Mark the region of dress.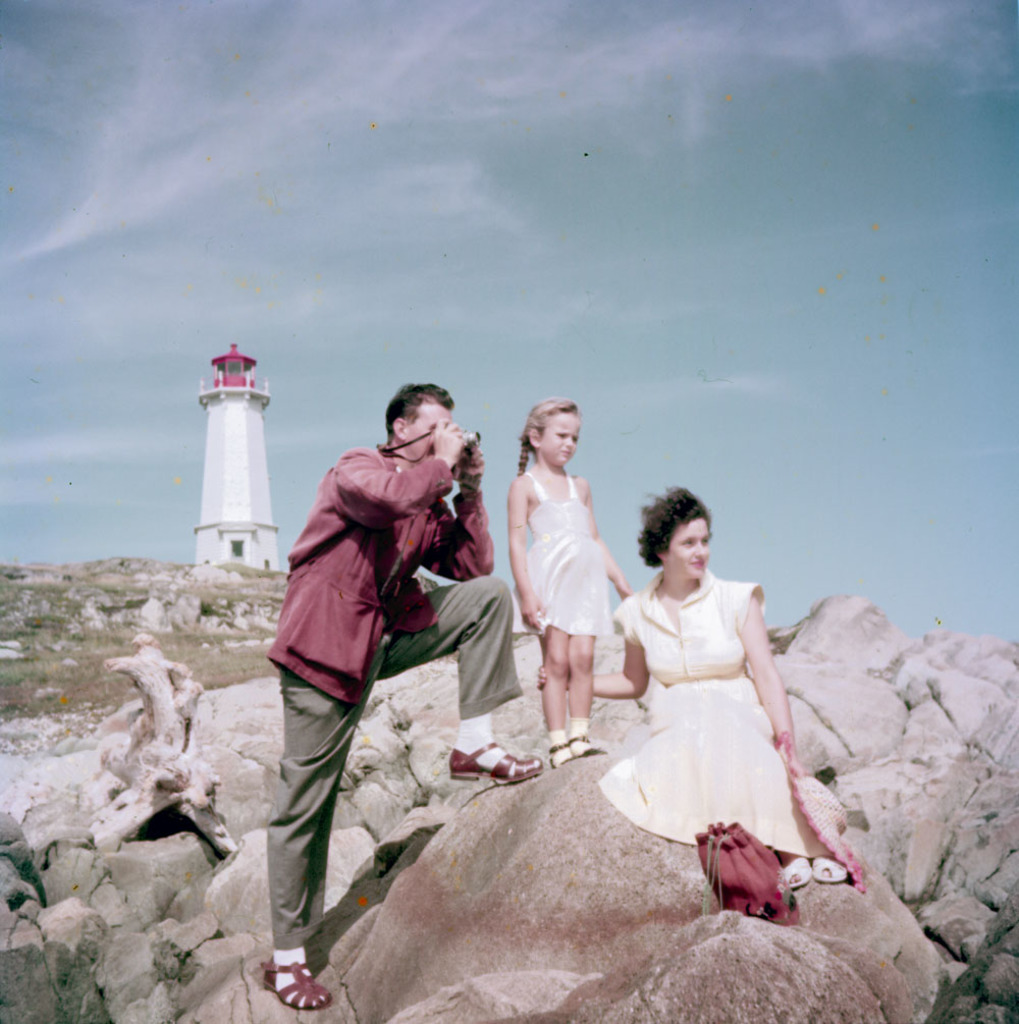
Region: left=592, top=569, right=836, bottom=856.
